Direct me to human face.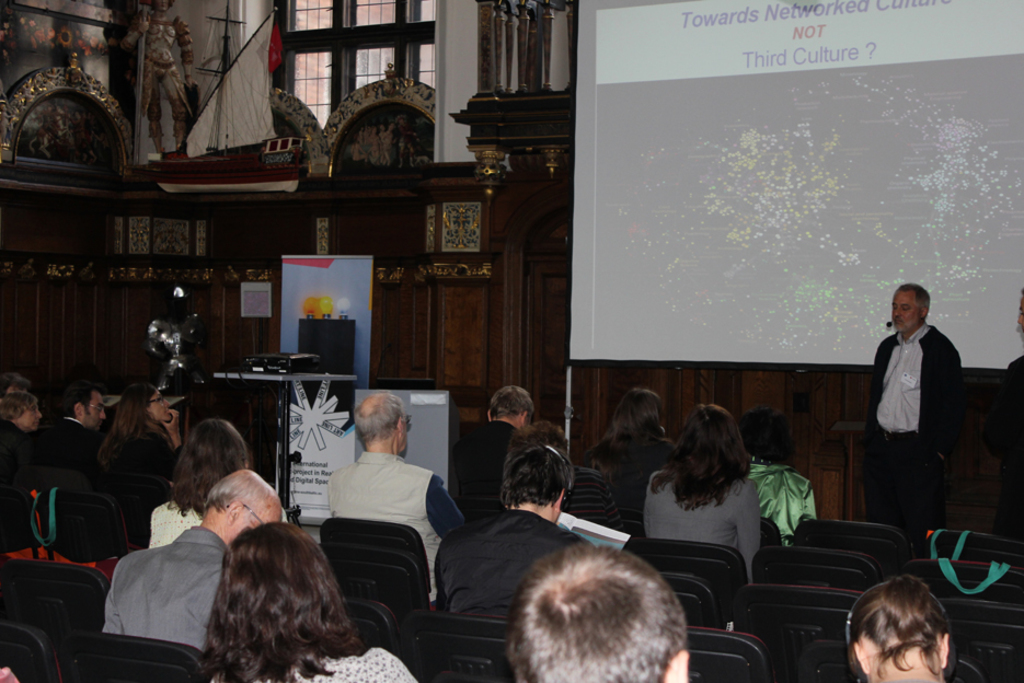
Direction: box=[890, 290, 918, 332].
